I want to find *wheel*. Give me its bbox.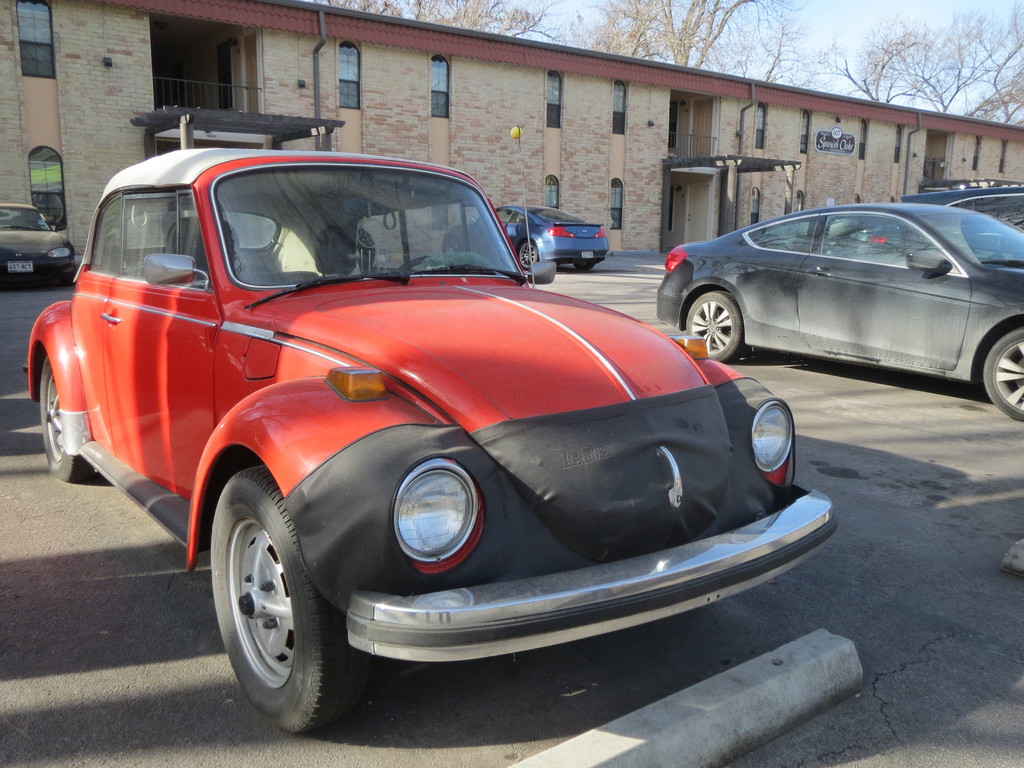
985,332,1023,421.
